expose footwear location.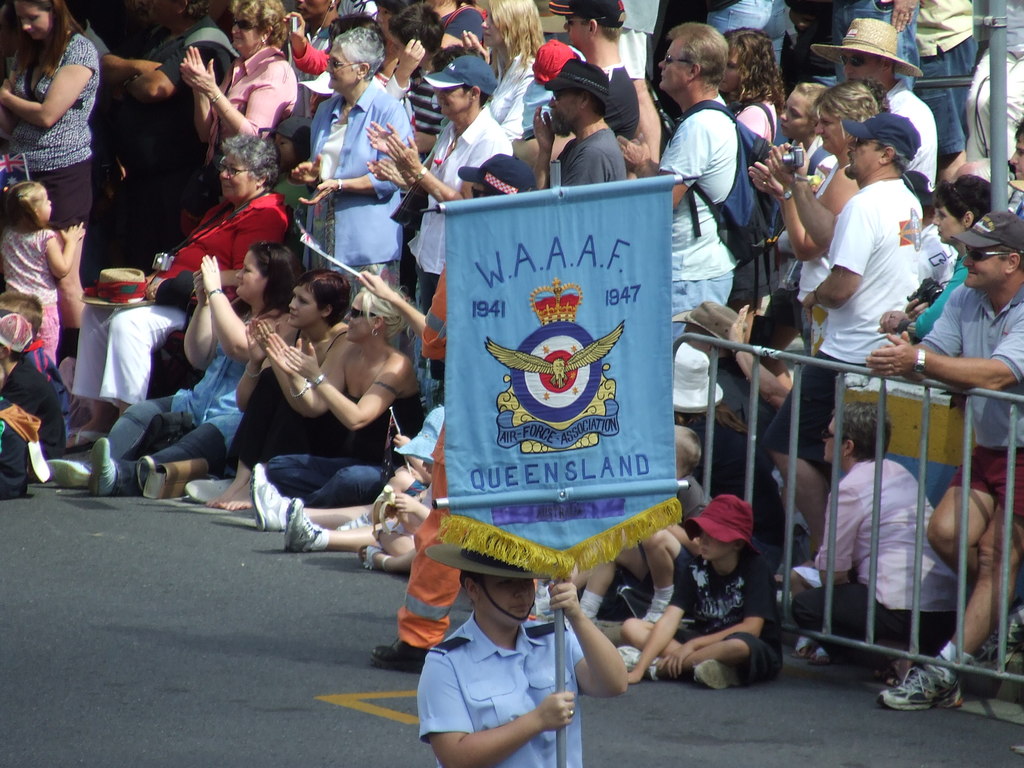
Exposed at left=284, top=495, right=321, bottom=554.
